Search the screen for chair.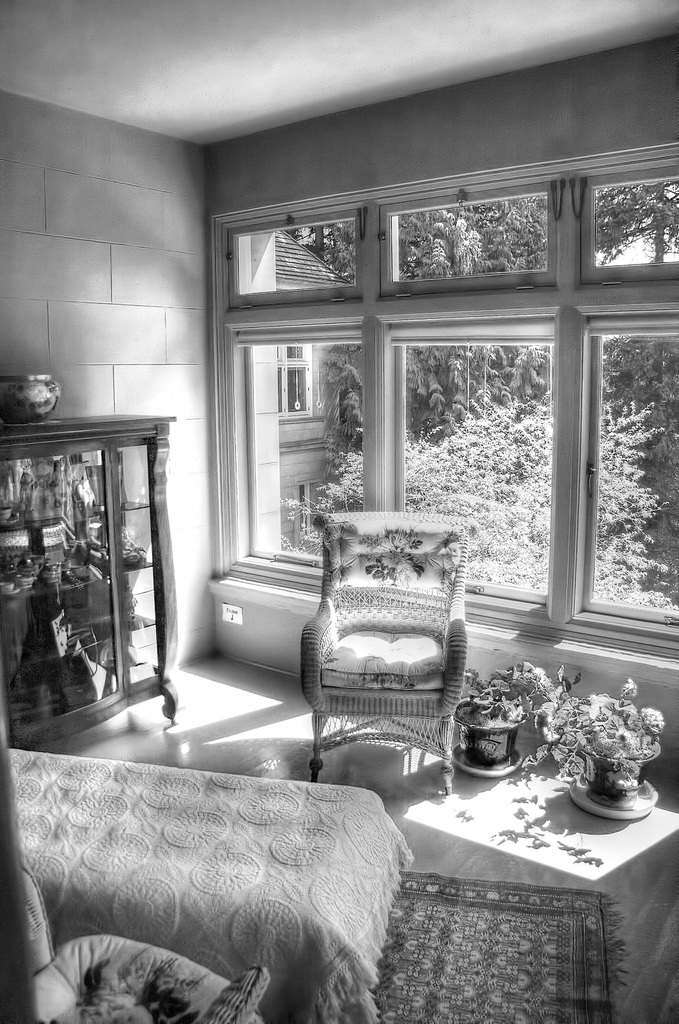
Found at <region>303, 509, 488, 824</region>.
